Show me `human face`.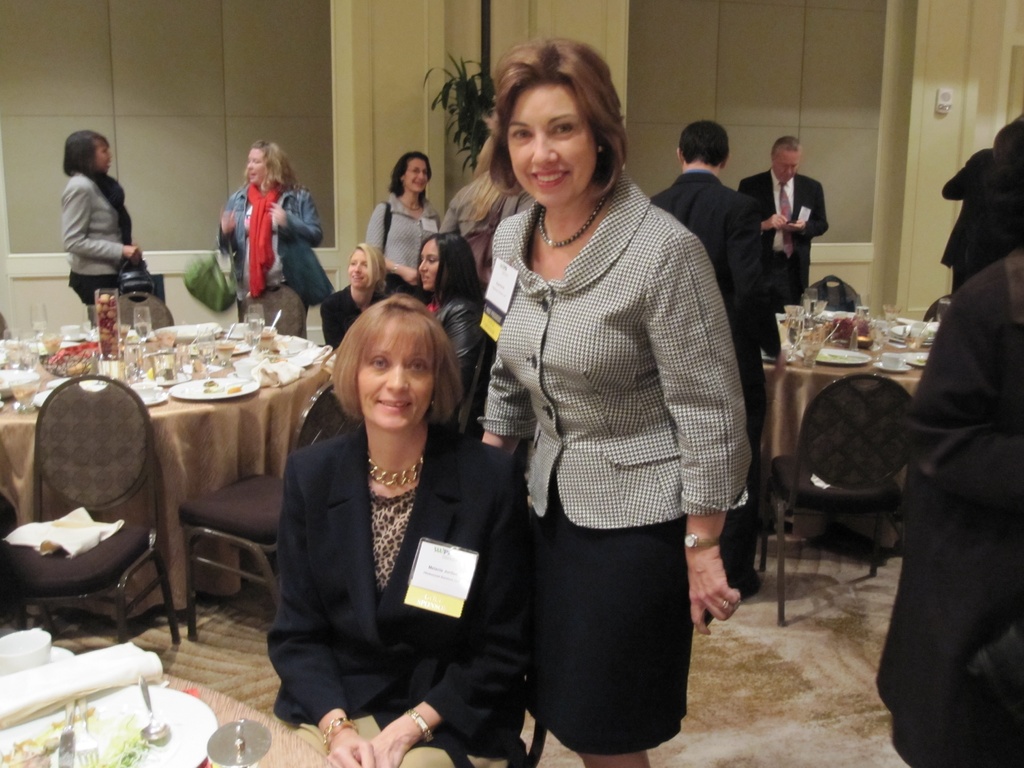
`human face` is here: 347, 246, 370, 290.
